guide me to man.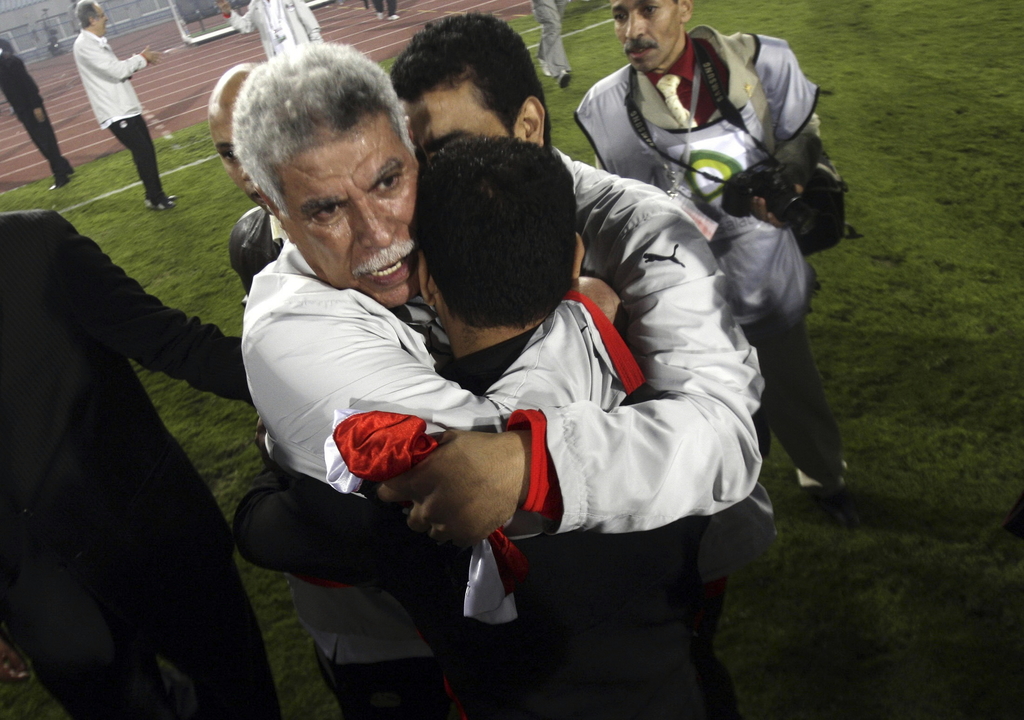
Guidance: crop(571, 0, 844, 491).
